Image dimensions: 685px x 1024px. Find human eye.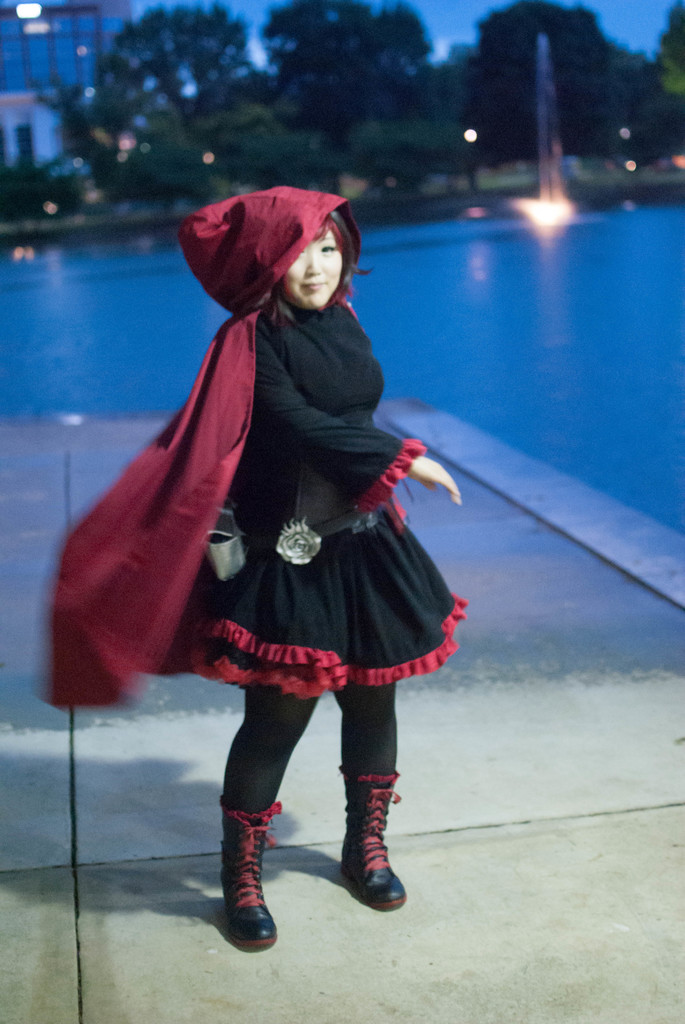
{"left": 318, "top": 241, "right": 341, "bottom": 259}.
